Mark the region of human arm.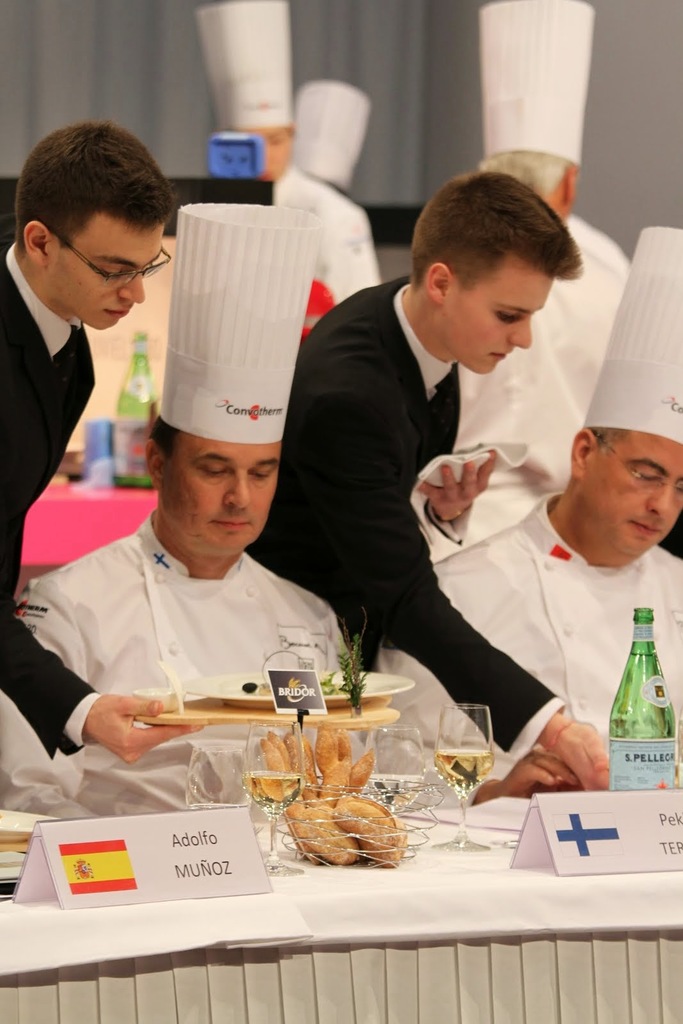
Region: (x1=0, y1=580, x2=99, y2=836).
